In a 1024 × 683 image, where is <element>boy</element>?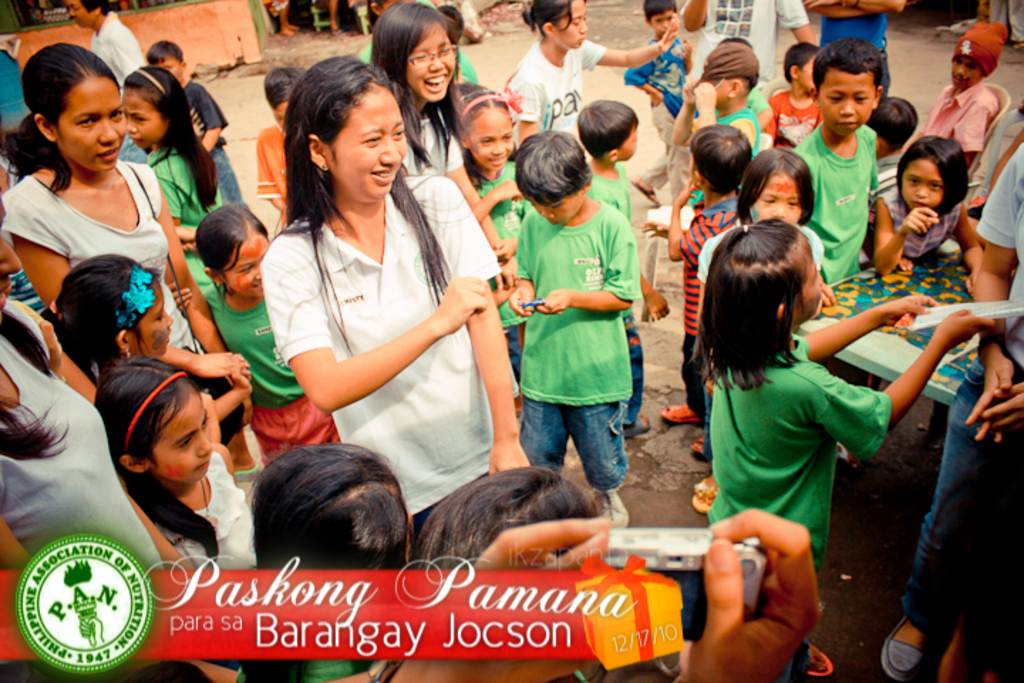
x1=145 y1=40 x2=247 y2=215.
